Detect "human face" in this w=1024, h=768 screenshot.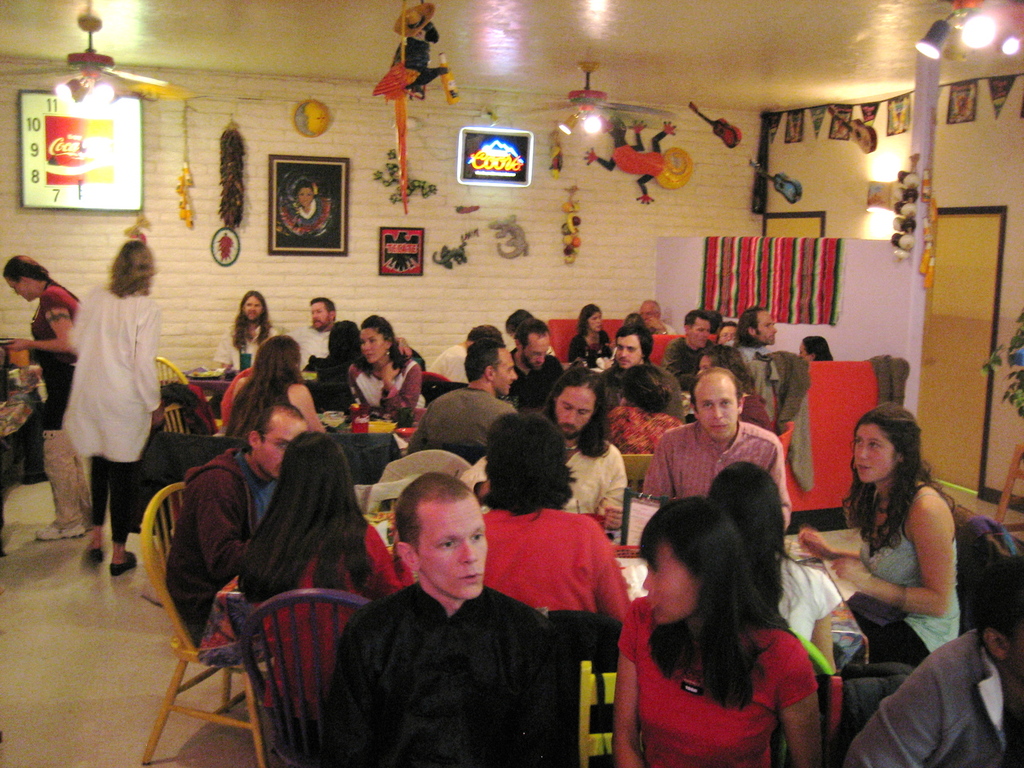
Detection: left=696, top=355, right=712, bottom=375.
